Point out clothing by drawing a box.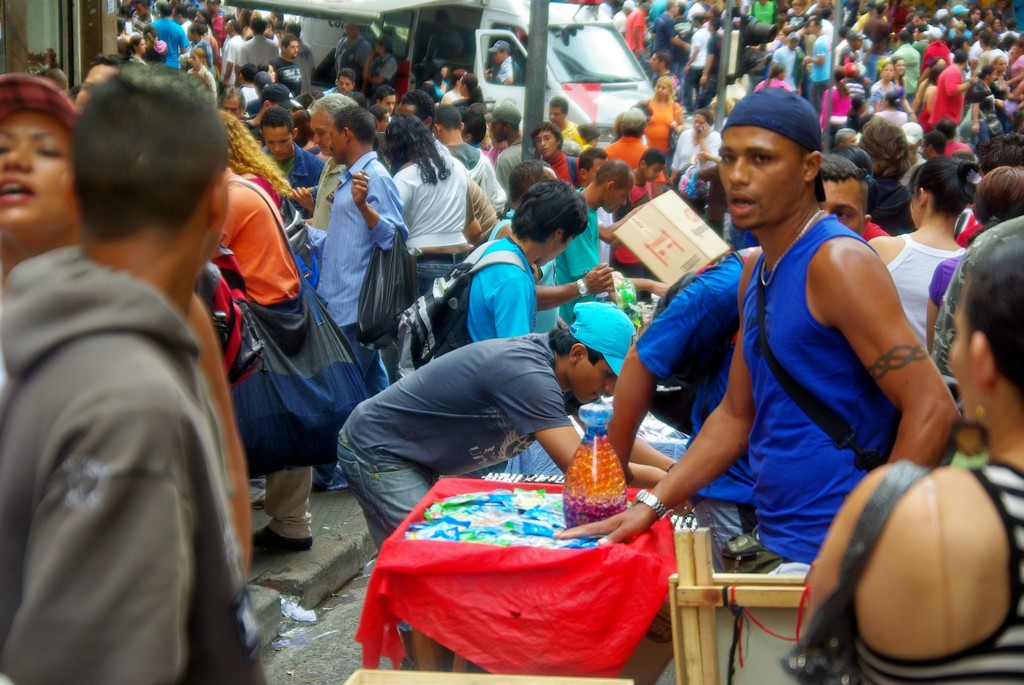
658:216:900:684.
